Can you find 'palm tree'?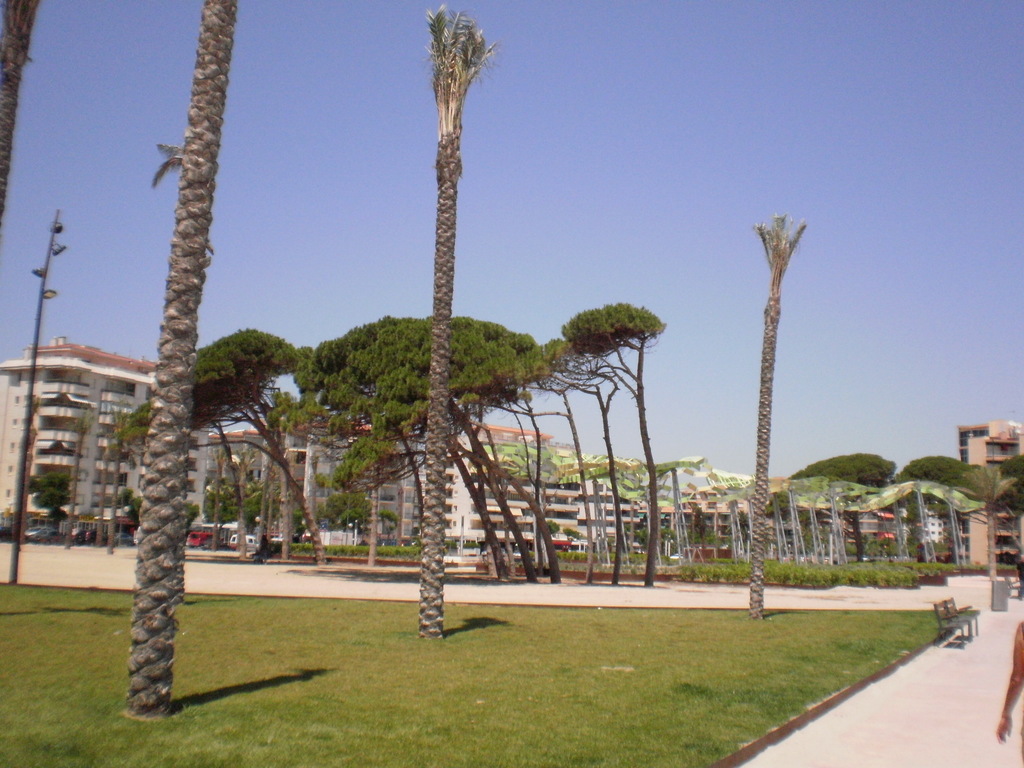
Yes, bounding box: (left=118, top=1, right=245, bottom=717).
